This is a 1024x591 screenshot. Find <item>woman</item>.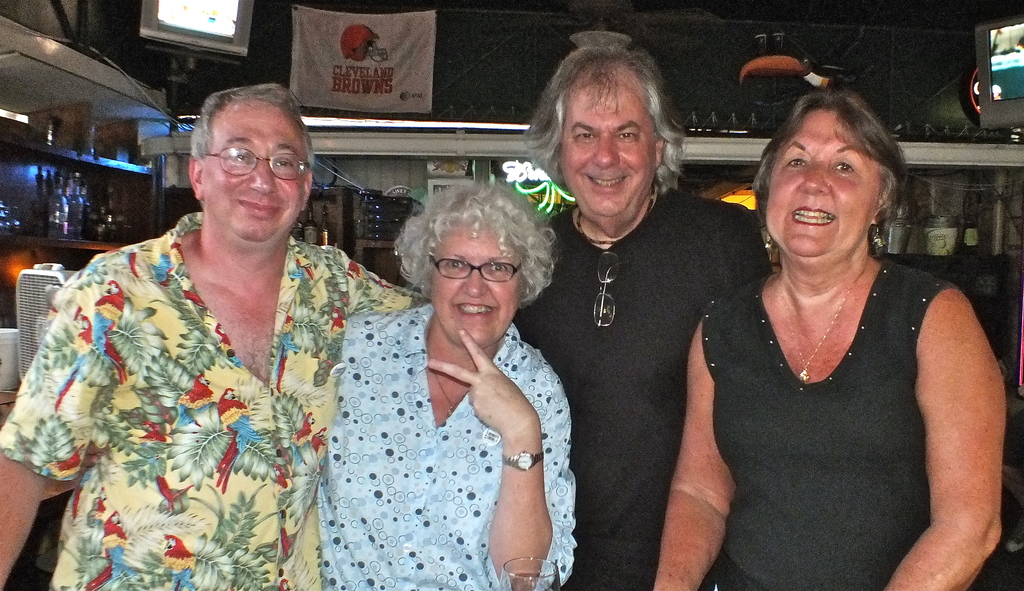
Bounding box: <region>305, 162, 593, 586</region>.
